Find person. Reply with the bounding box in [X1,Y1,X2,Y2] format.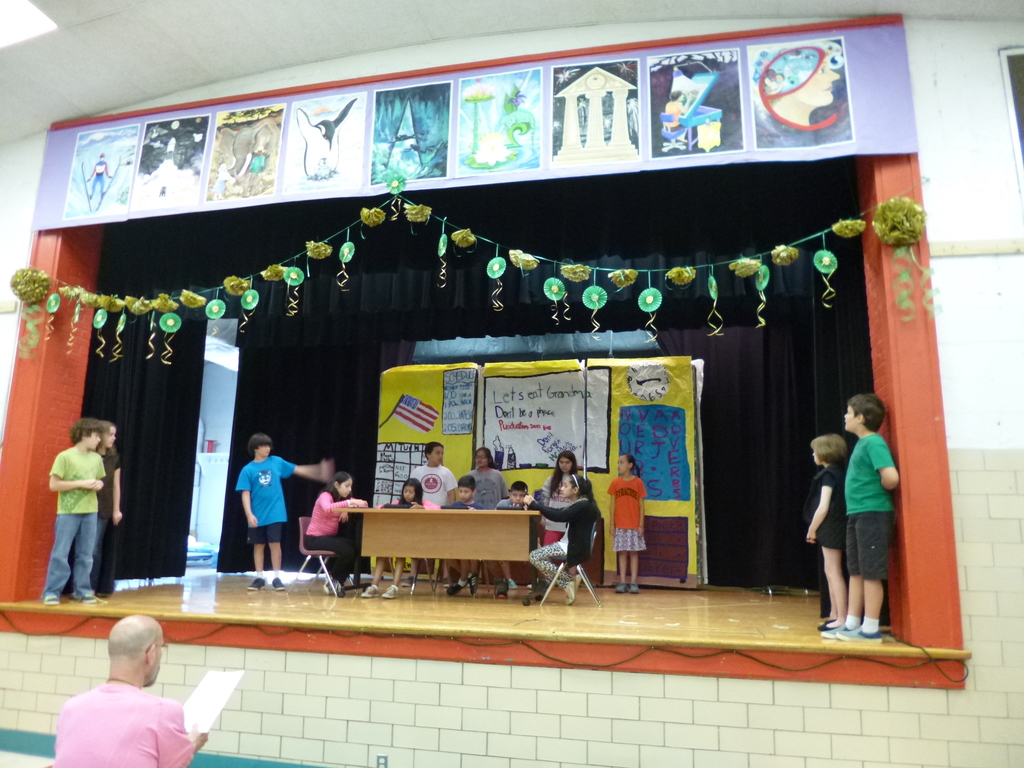
[42,417,108,603].
